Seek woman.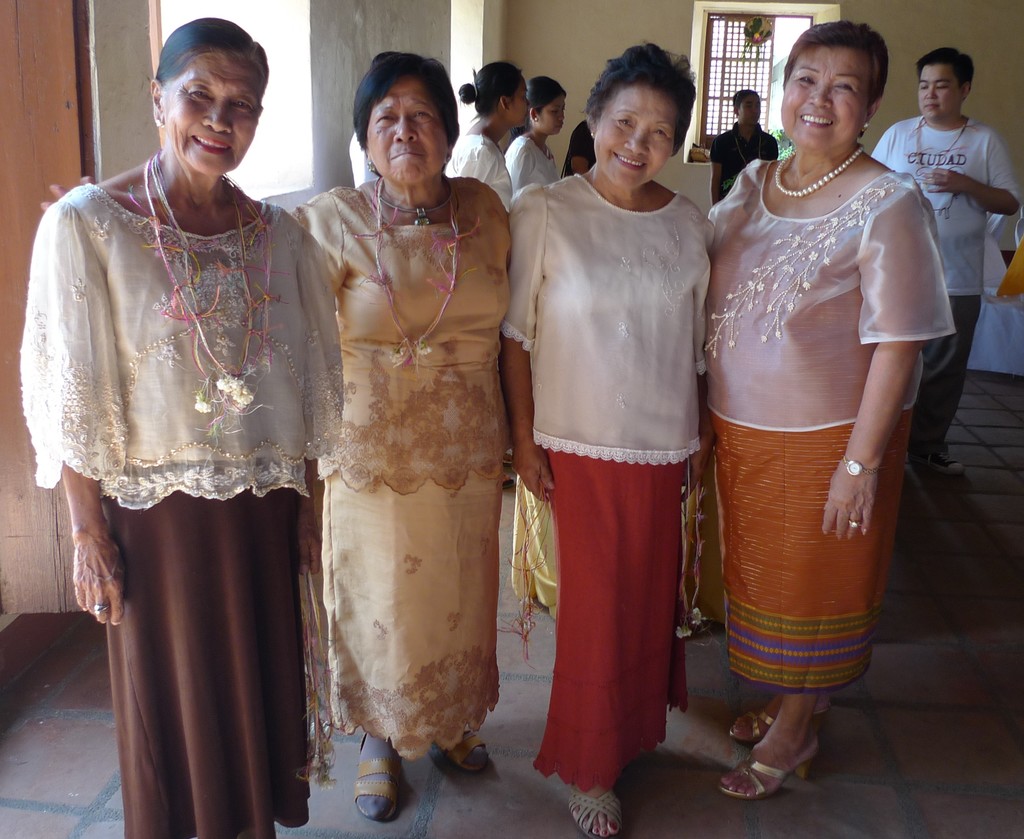
445/58/532/209.
